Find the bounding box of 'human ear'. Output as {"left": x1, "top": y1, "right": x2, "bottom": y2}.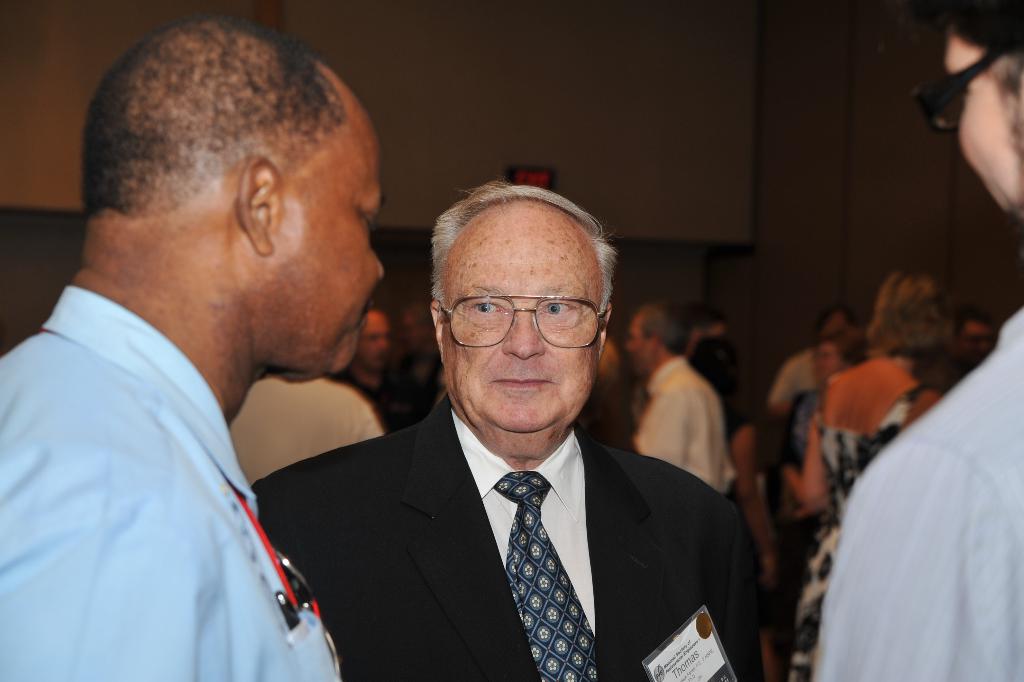
{"left": 433, "top": 300, "right": 444, "bottom": 346}.
